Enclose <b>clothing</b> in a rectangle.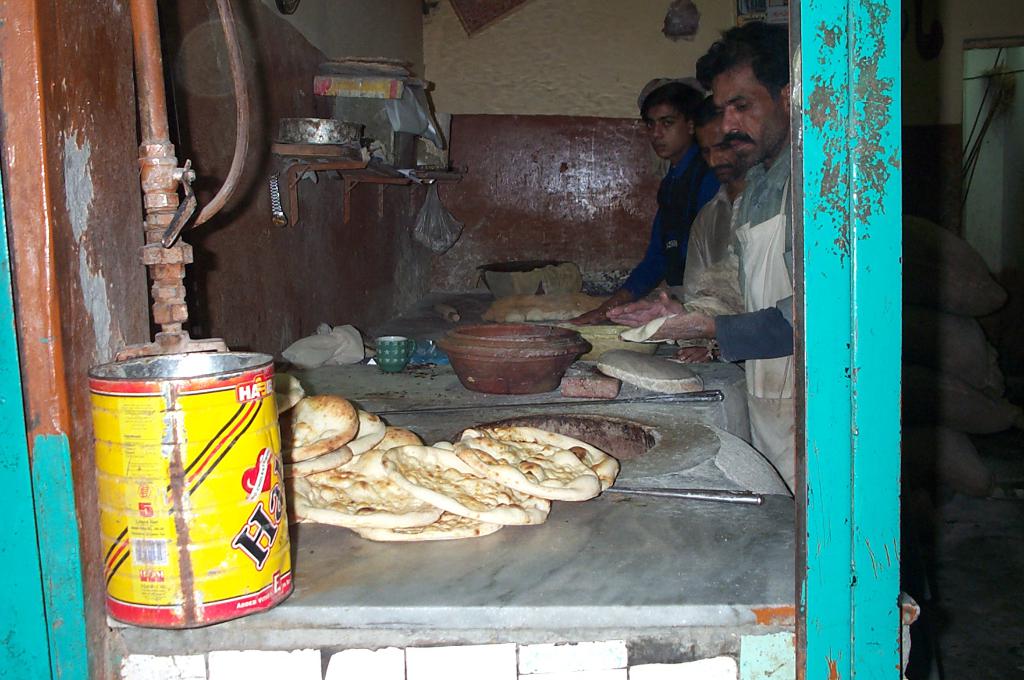
bbox(680, 181, 738, 318).
